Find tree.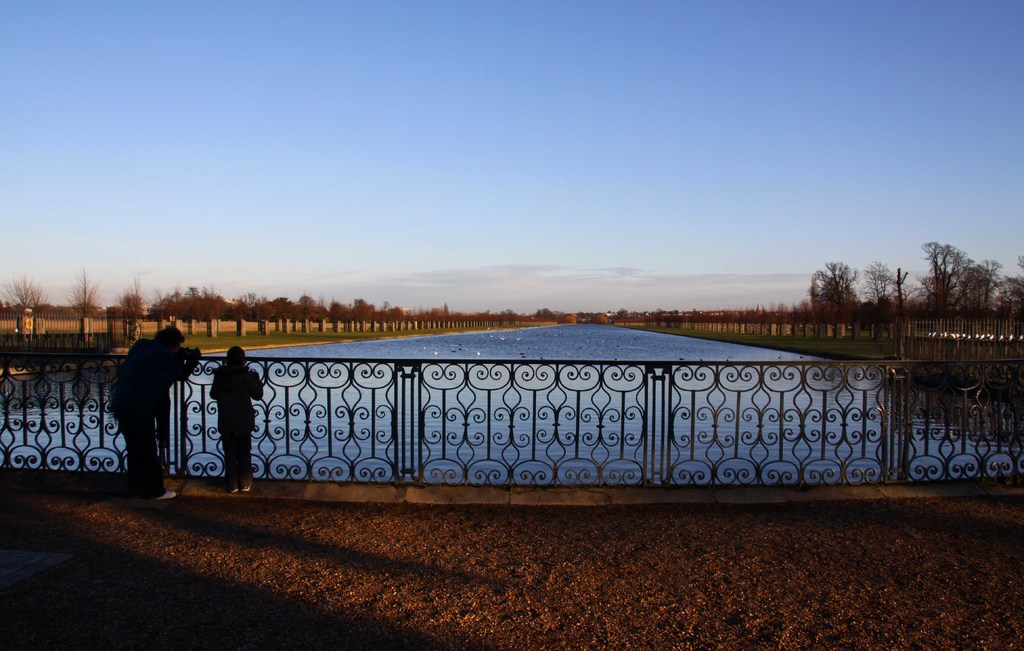
box(114, 275, 148, 317).
